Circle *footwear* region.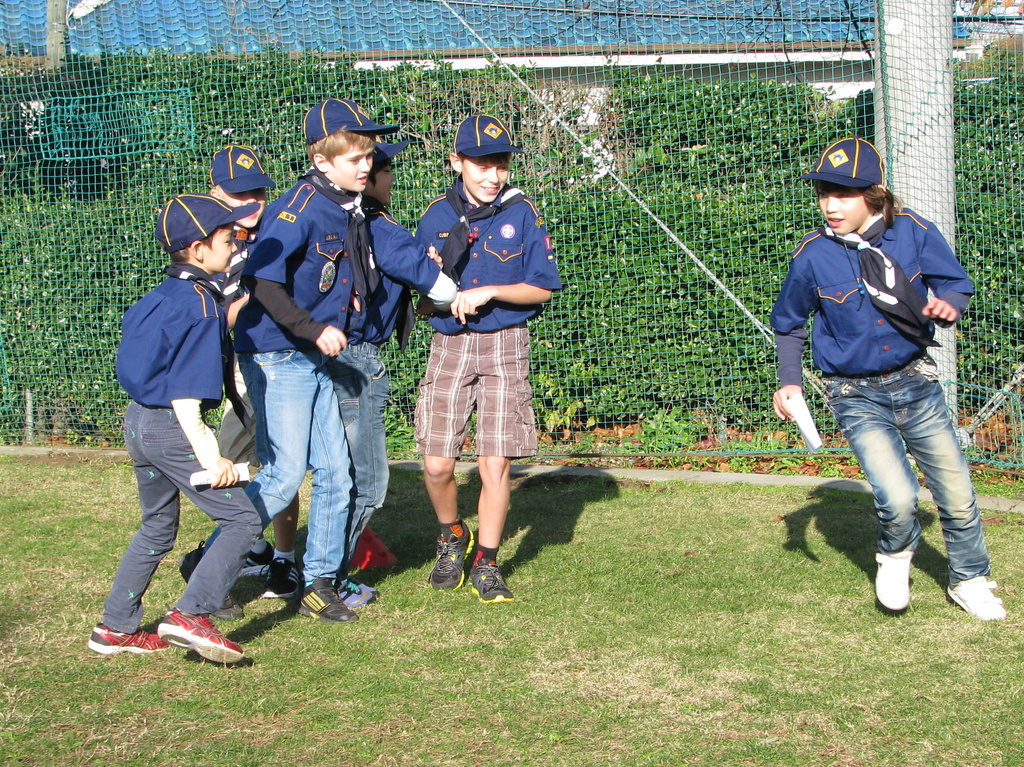
Region: select_region(875, 548, 918, 610).
